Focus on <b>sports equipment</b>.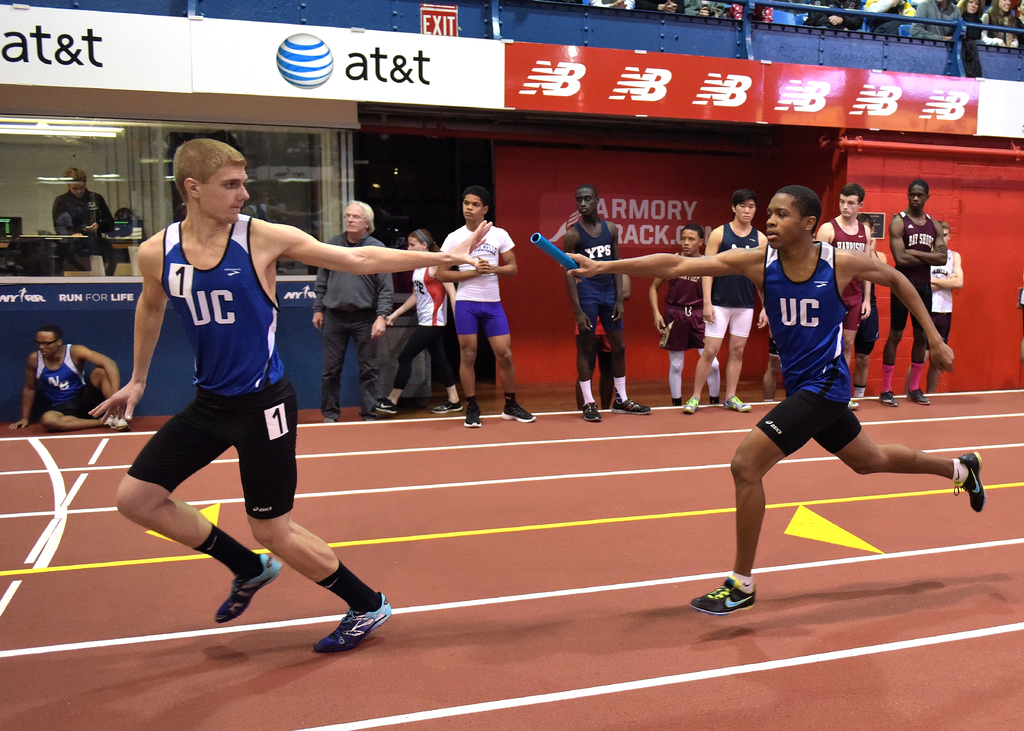
Focused at select_region(319, 606, 398, 651).
